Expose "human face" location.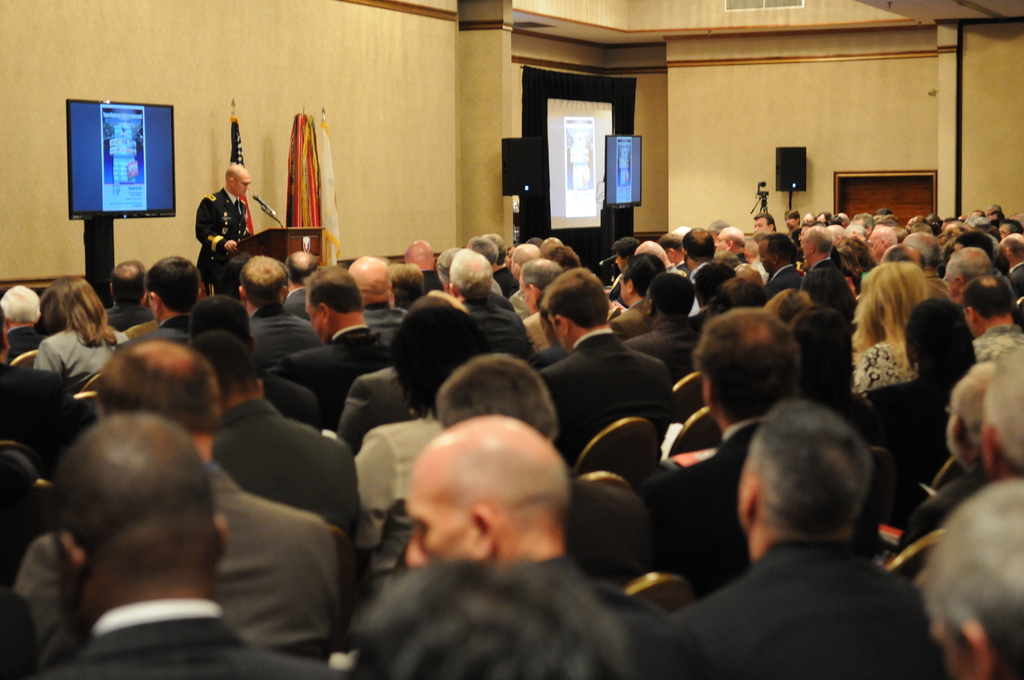
Exposed at Rect(303, 298, 322, 343).
